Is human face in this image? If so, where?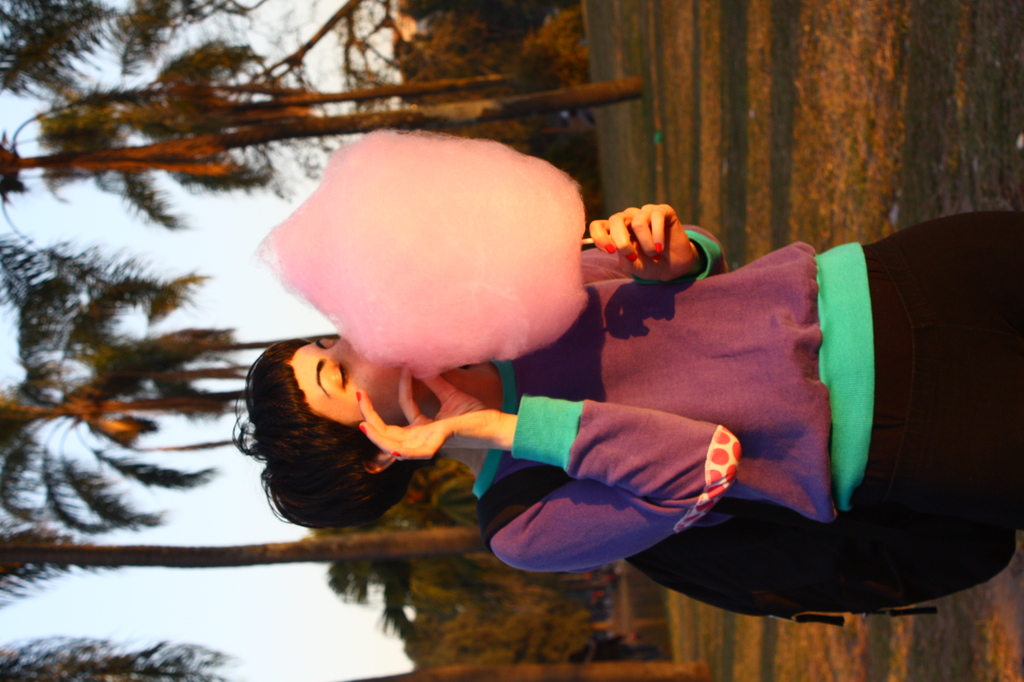
Yes, at bbox=(289, 334, 427, 427).
